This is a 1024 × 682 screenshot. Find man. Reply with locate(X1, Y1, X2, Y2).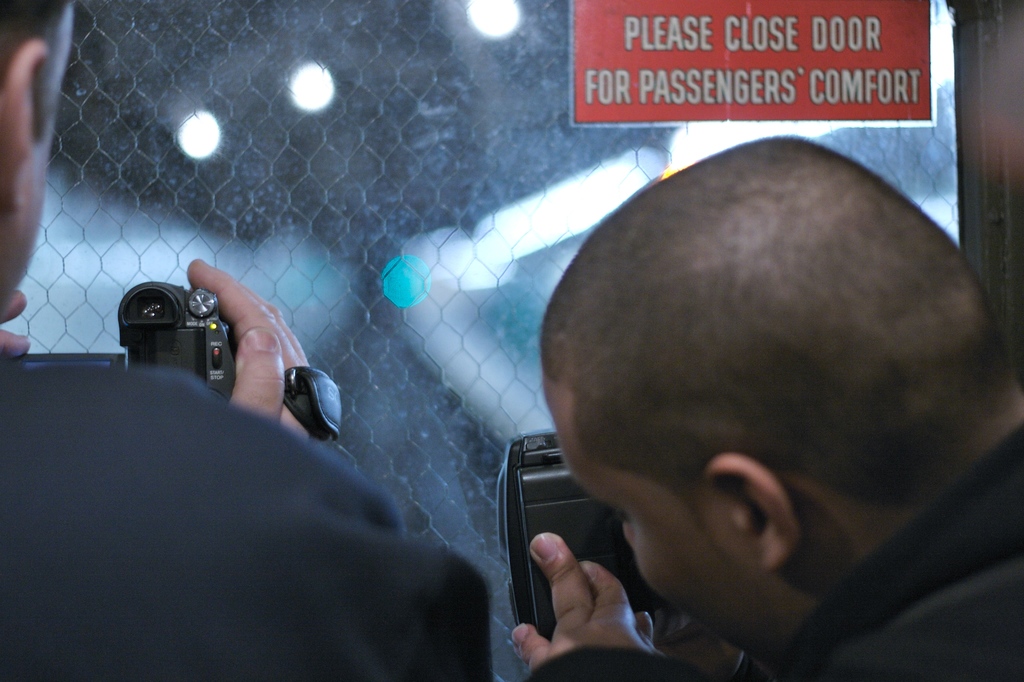
locate(395, 106, 1023, 679).
